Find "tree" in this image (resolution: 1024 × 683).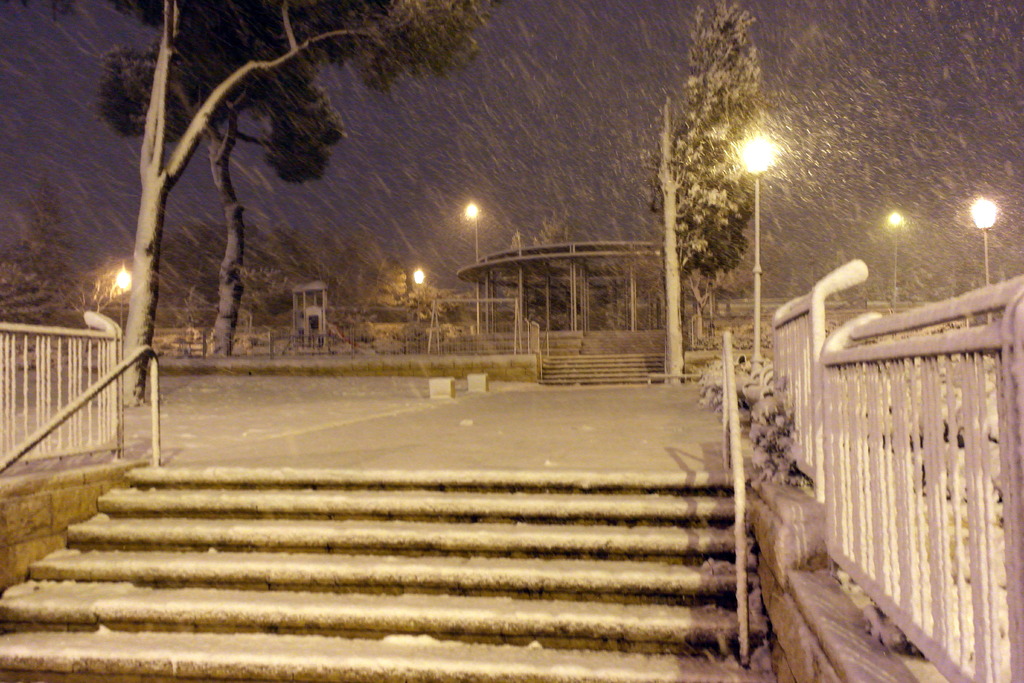
BBox(0, 183, 88, 330).
